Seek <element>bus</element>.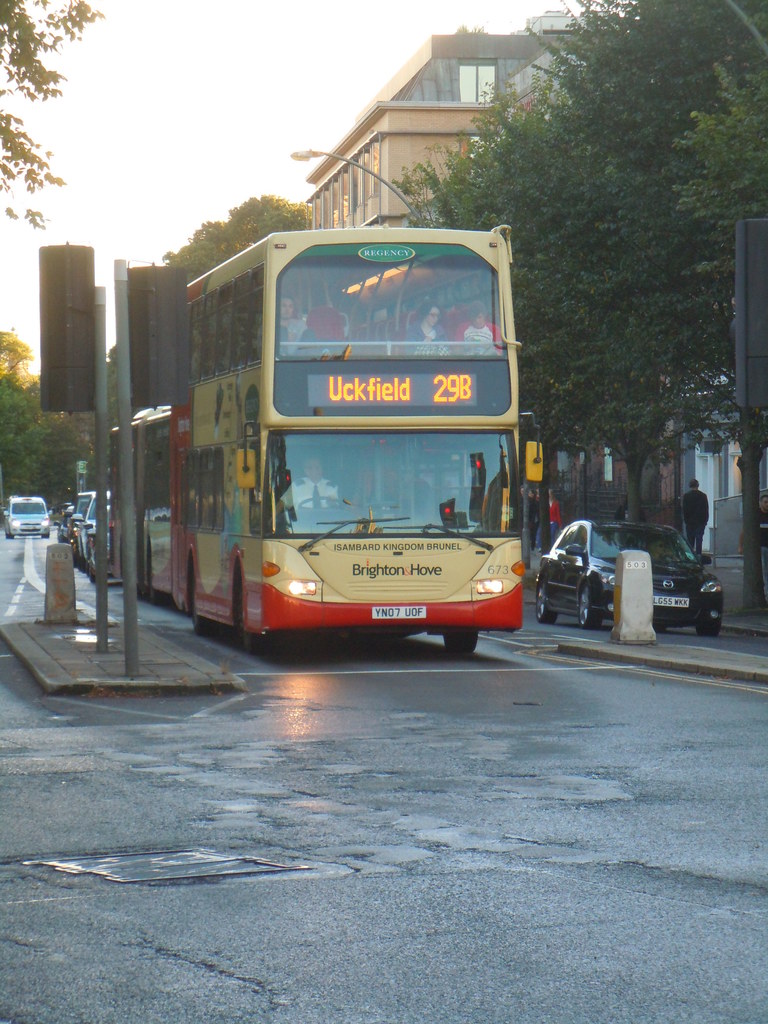
l=170, t=223, r=543, b=657.
